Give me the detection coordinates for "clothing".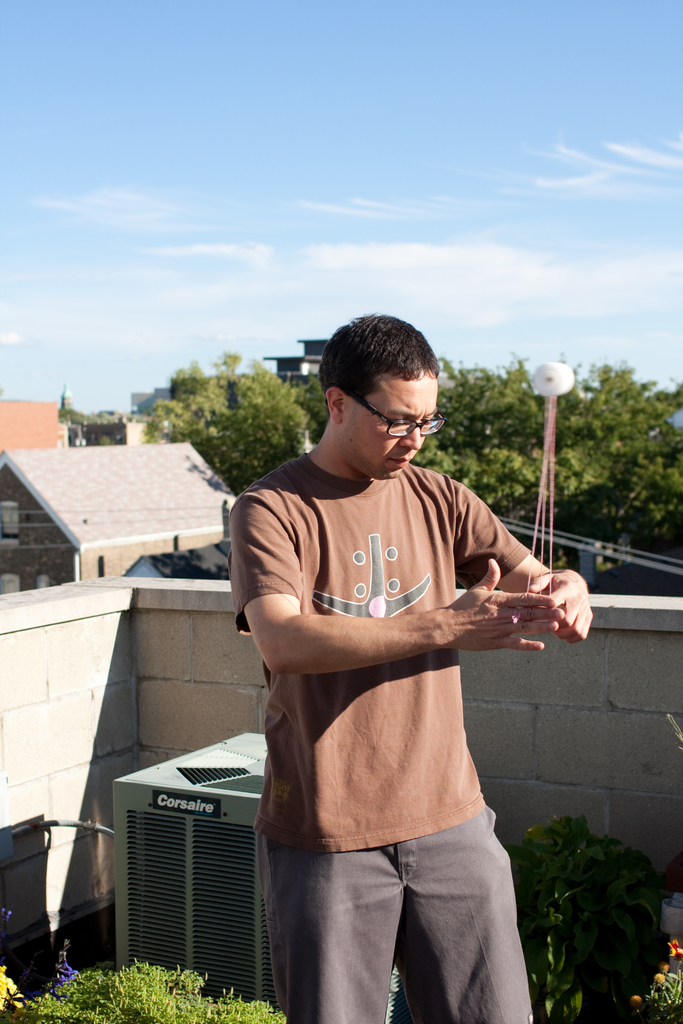
(x1=231, y1=450, x2=543, y2=1023).
